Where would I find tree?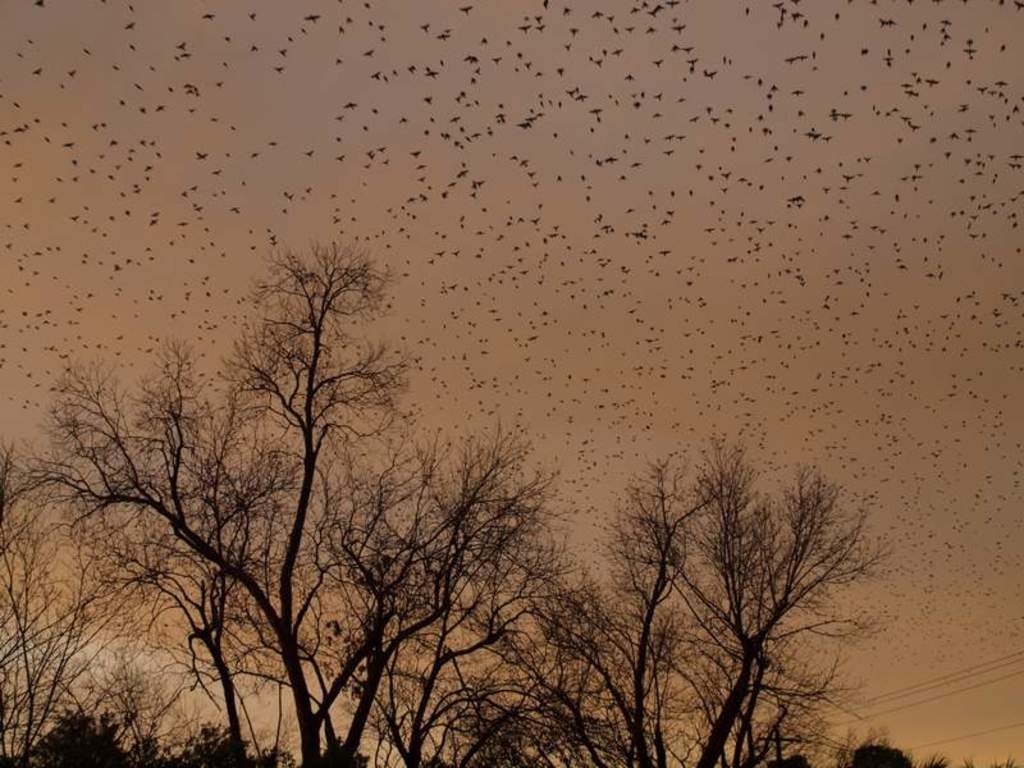
At pyautogui.locateOnScreen(259, 746, 302, 767).
